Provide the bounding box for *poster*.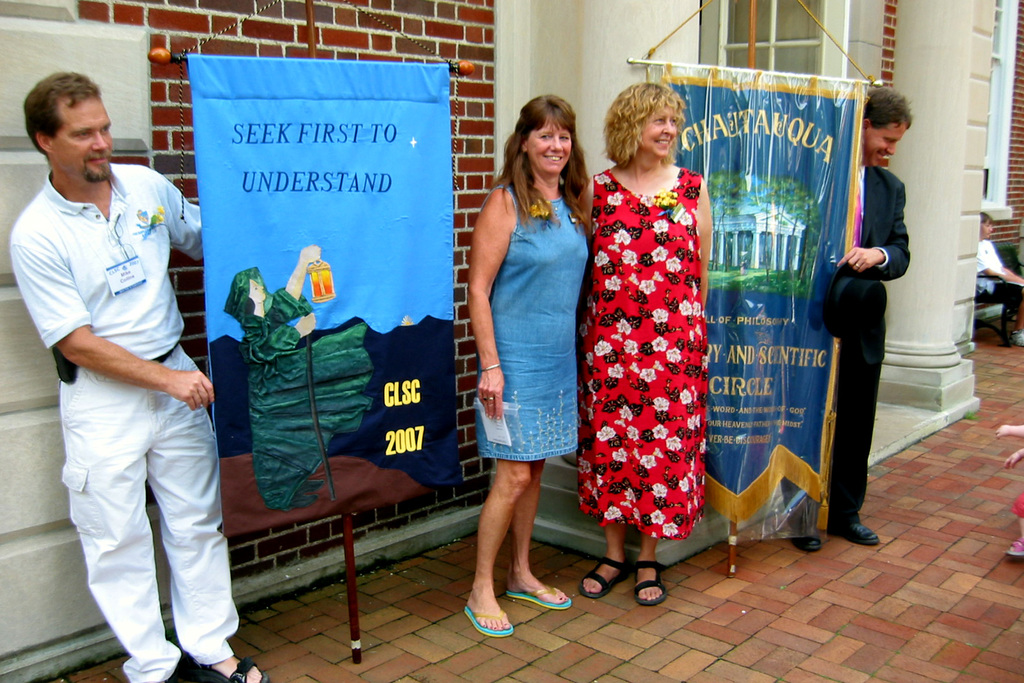
detection(661, 68, 871, 547).
